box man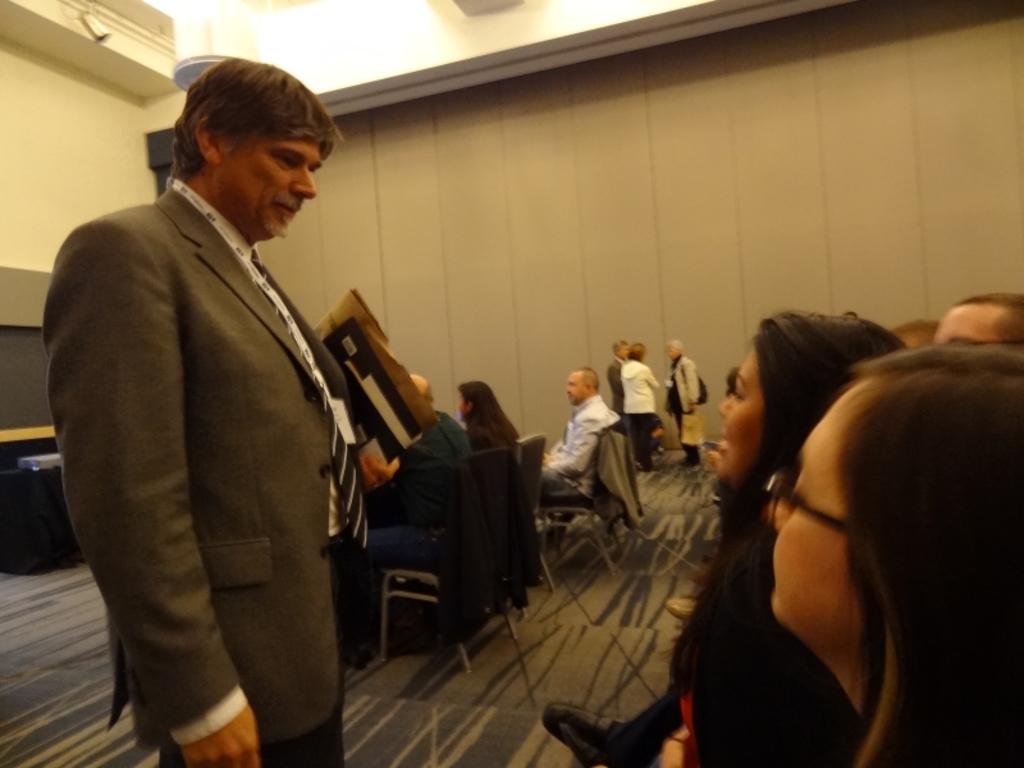
crop(413, 370, 476, 463)
